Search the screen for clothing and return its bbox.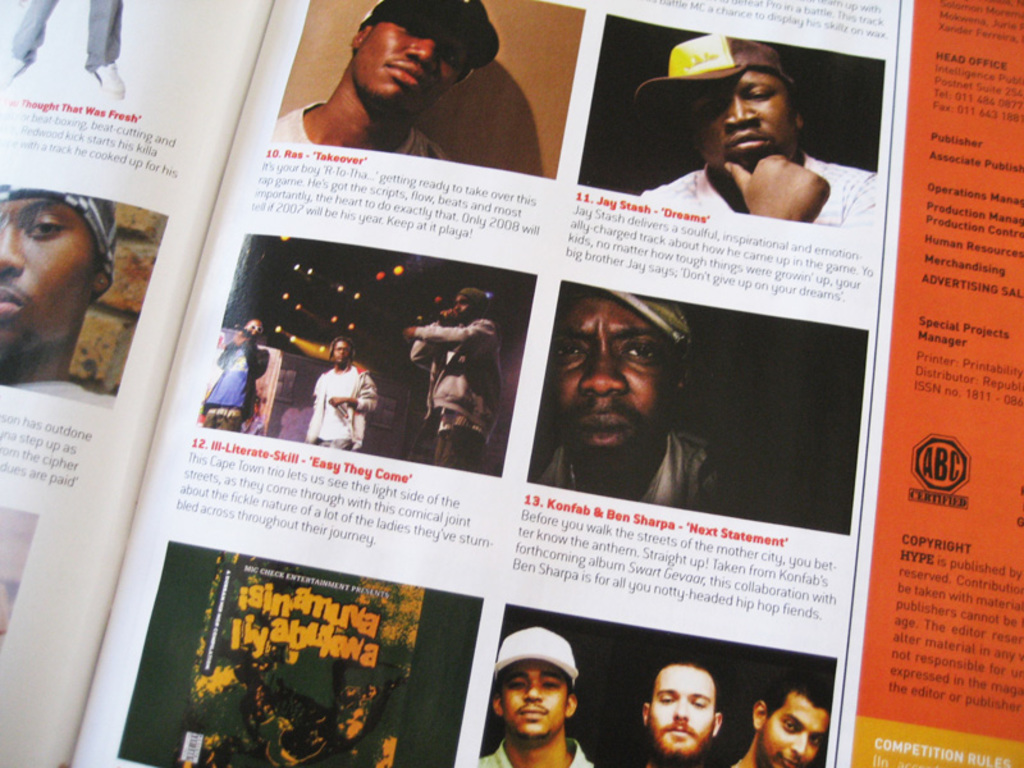
Found: [417,303,494,466].
